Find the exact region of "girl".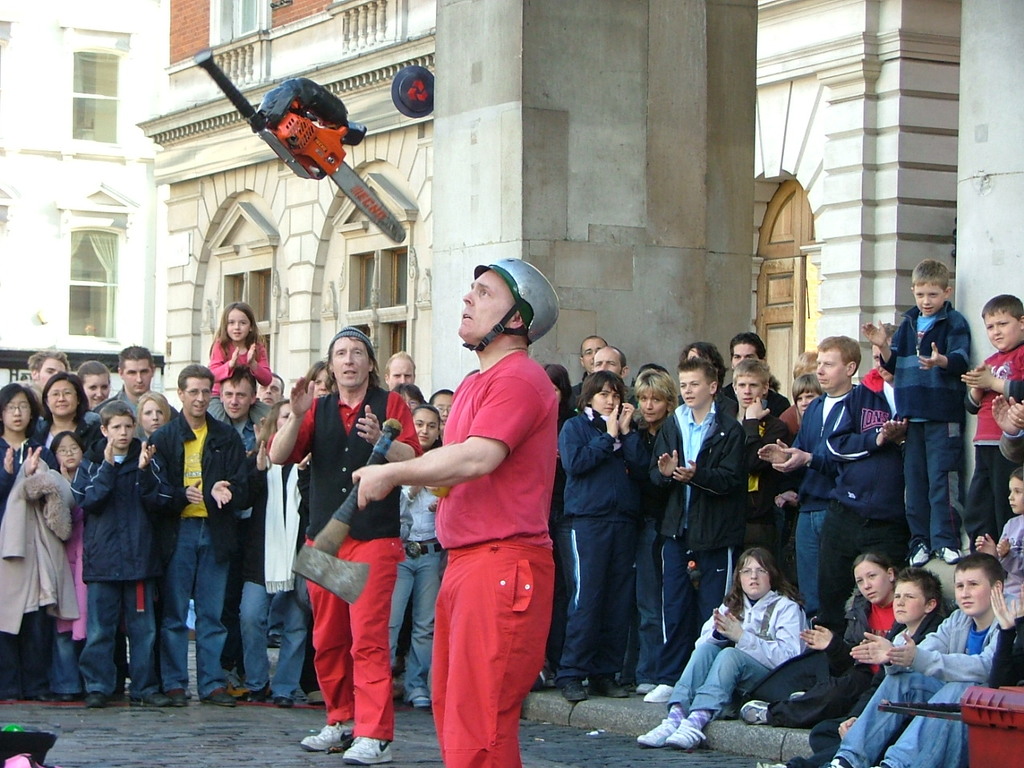
Exact region: [x1=974, y1=469, x2=1023, y2=617].
